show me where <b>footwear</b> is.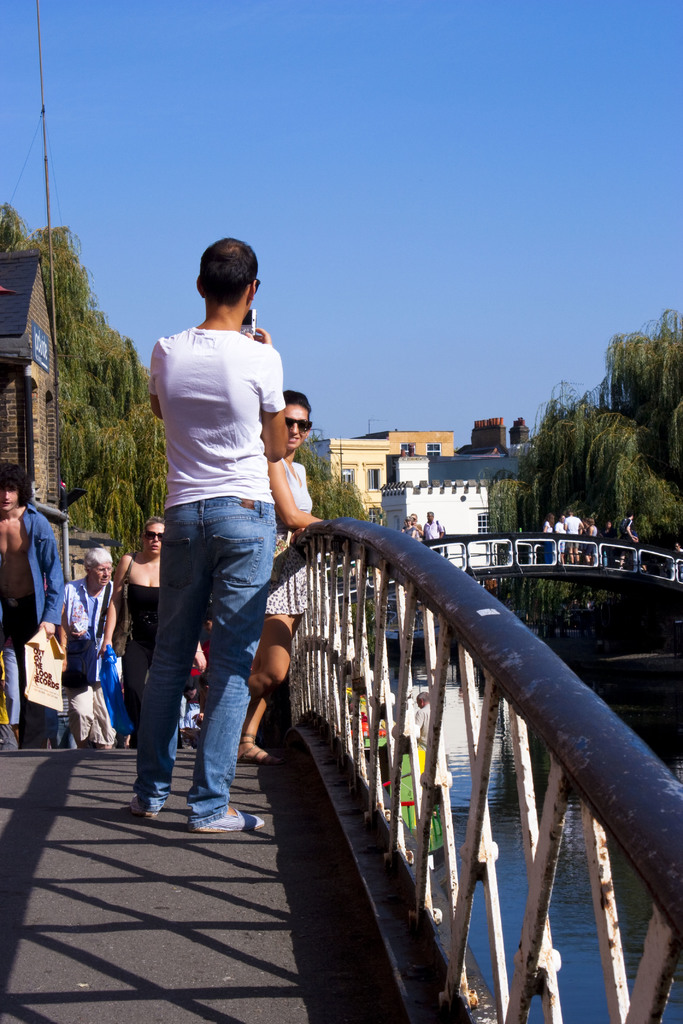
<b>footwear</b> is at [x1=129, y1=793, x2=153, y2=821].
